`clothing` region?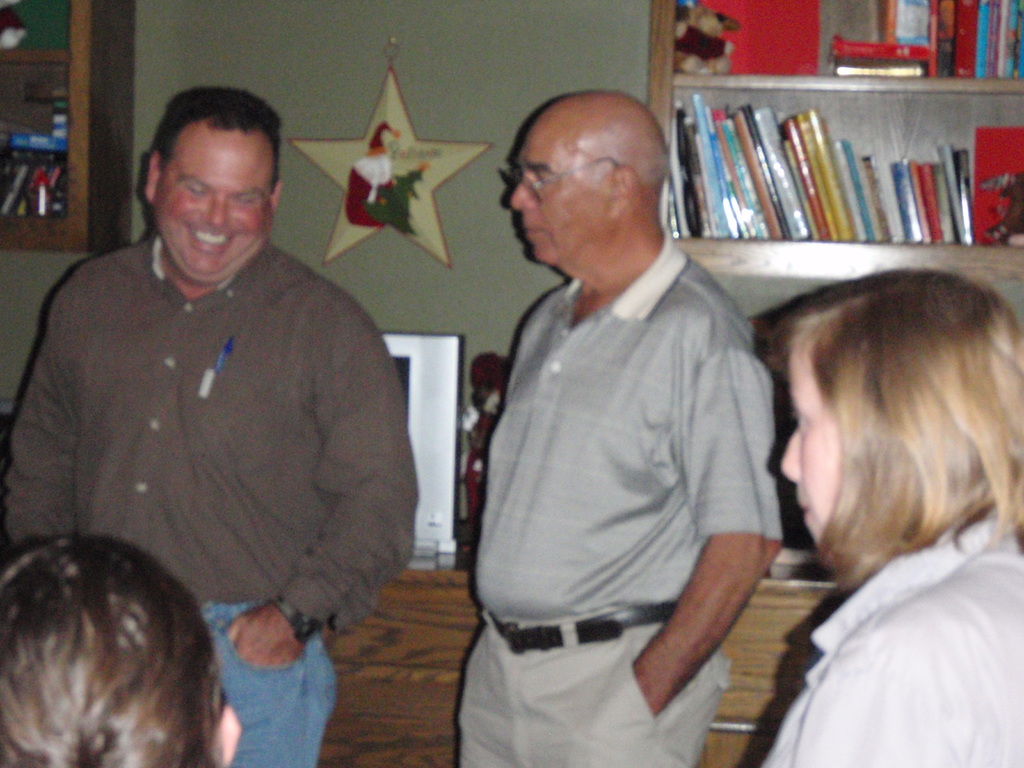
[207, 602, 314, 765]
